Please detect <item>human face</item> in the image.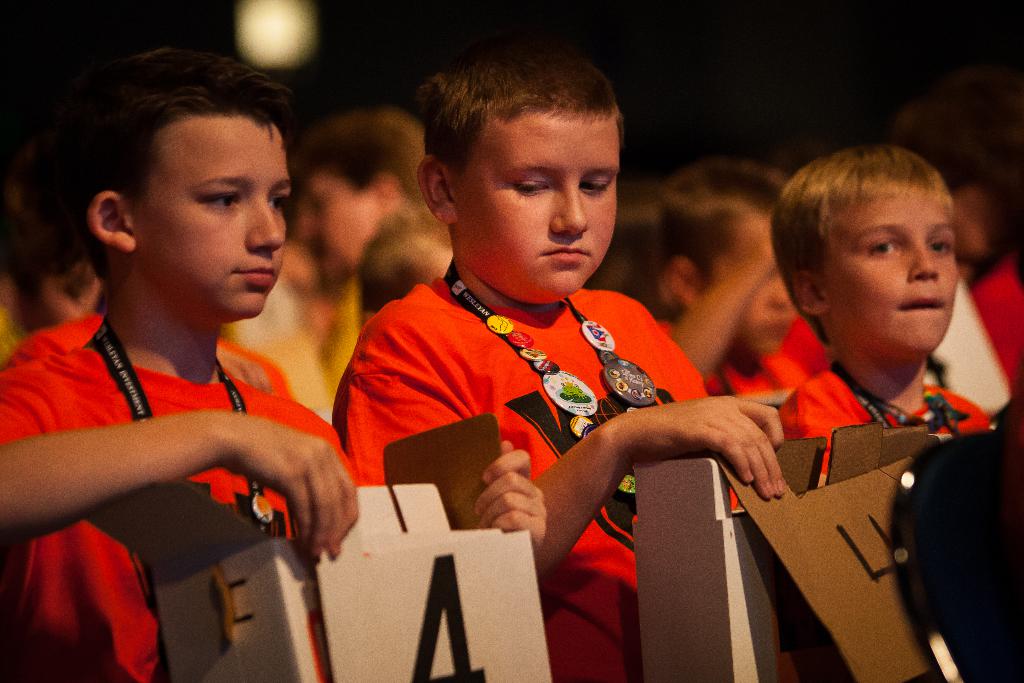
select_region(451, 110, 621, 302).
